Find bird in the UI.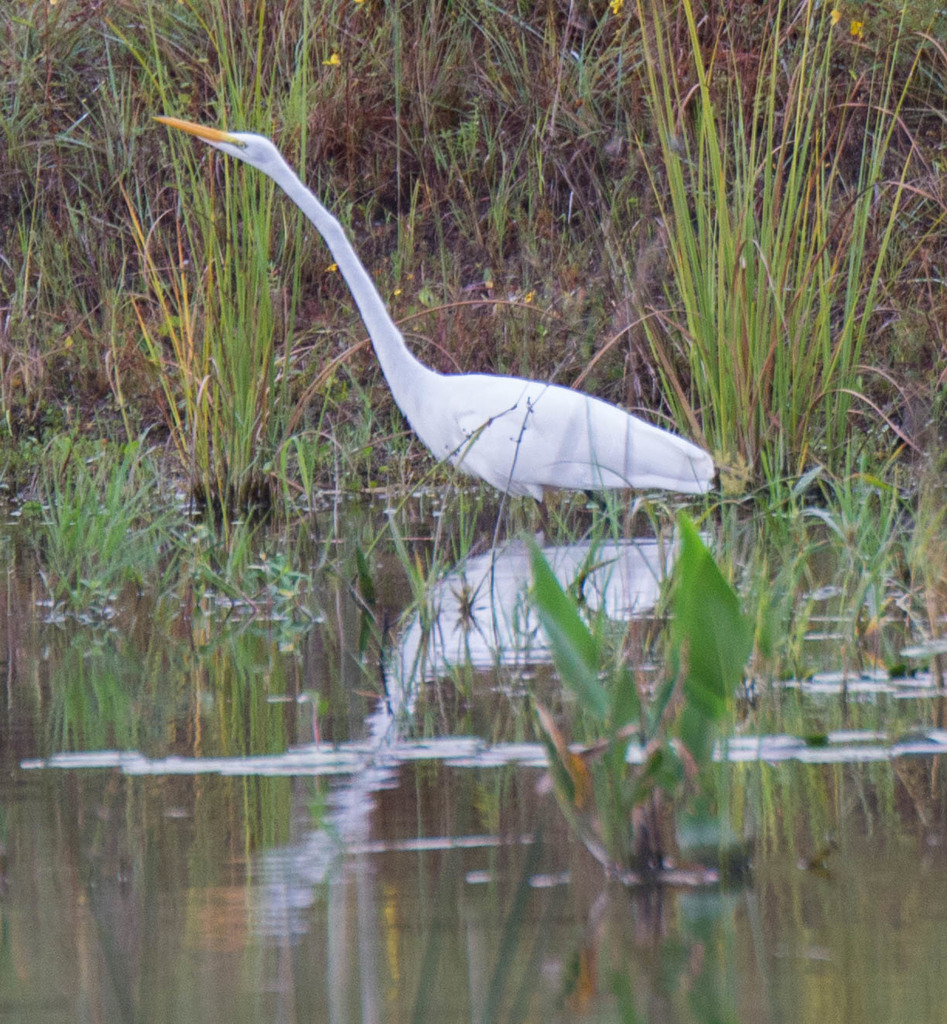
UI element at {"x1": 166, "y1": 119, "x2": 720, "y2": 551}.
